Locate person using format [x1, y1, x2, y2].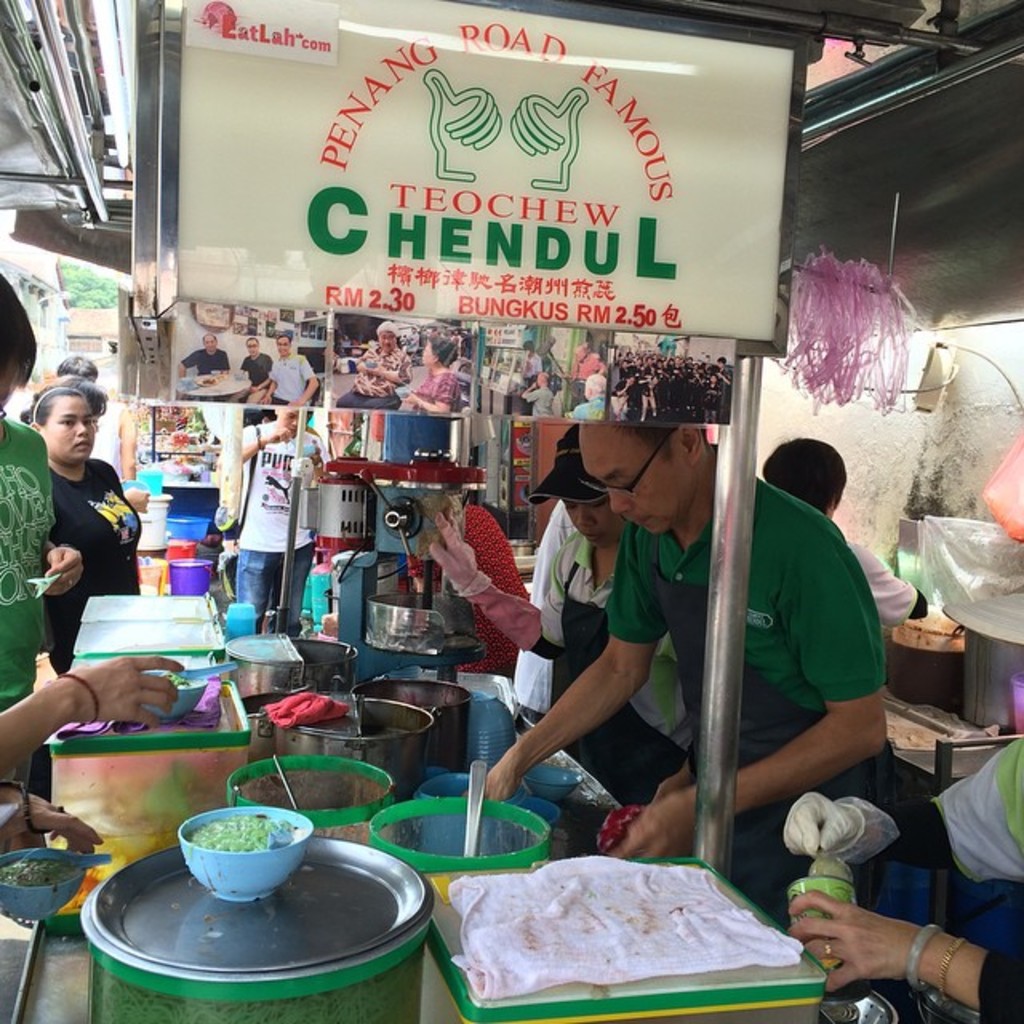
[227, 403, 333, 650].
